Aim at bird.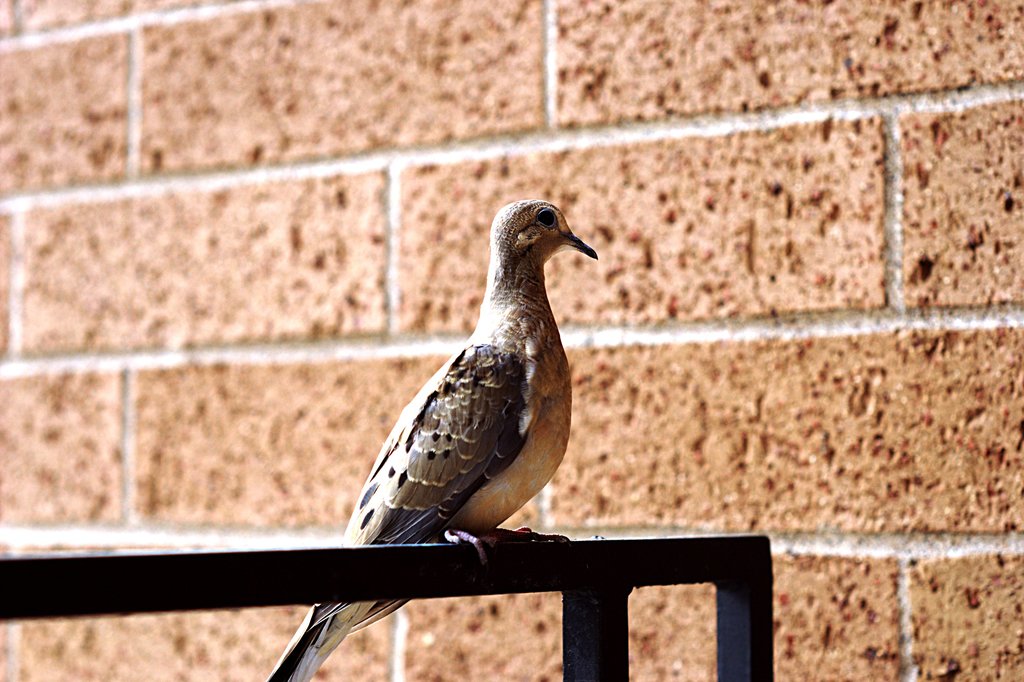
Aimed at 269, 199, 598, 677.
